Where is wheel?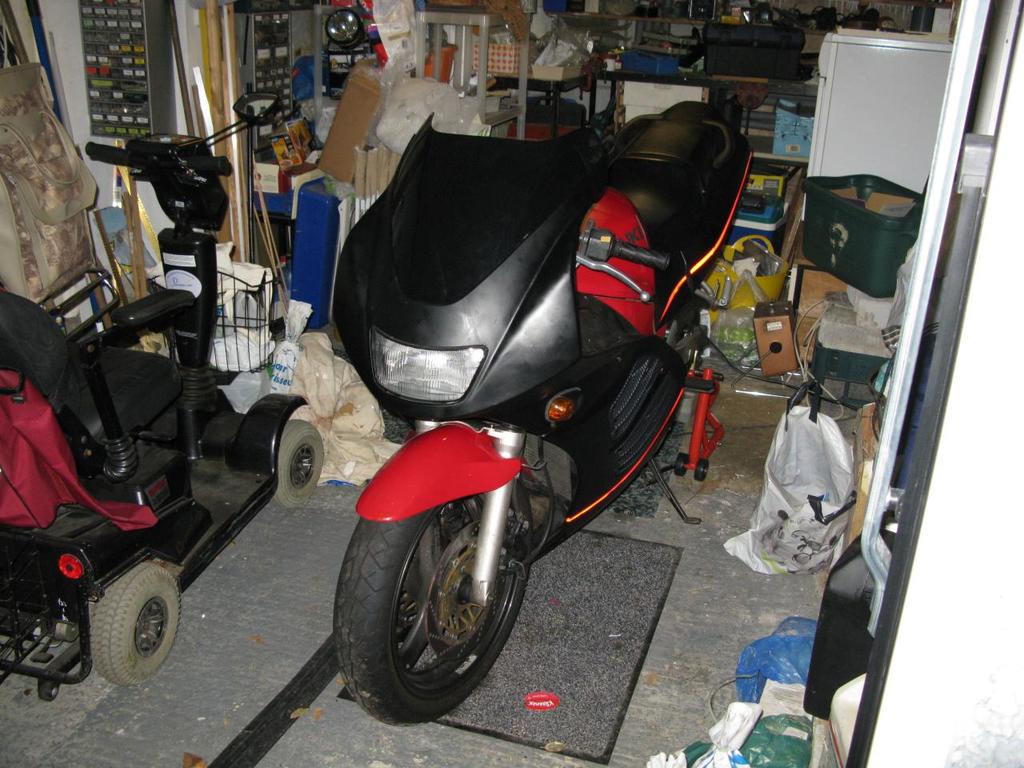
x1=330 y1=478 x2=521 y2=716.
